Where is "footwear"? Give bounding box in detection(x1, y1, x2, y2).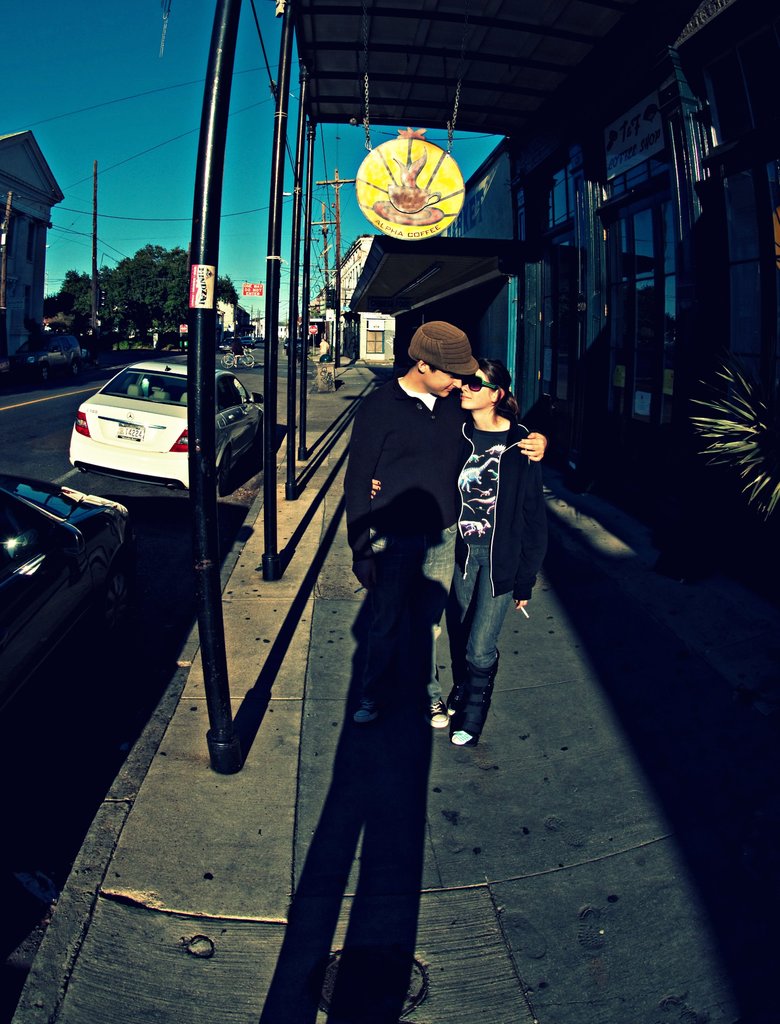
detection(351, 698, 386, 723).
